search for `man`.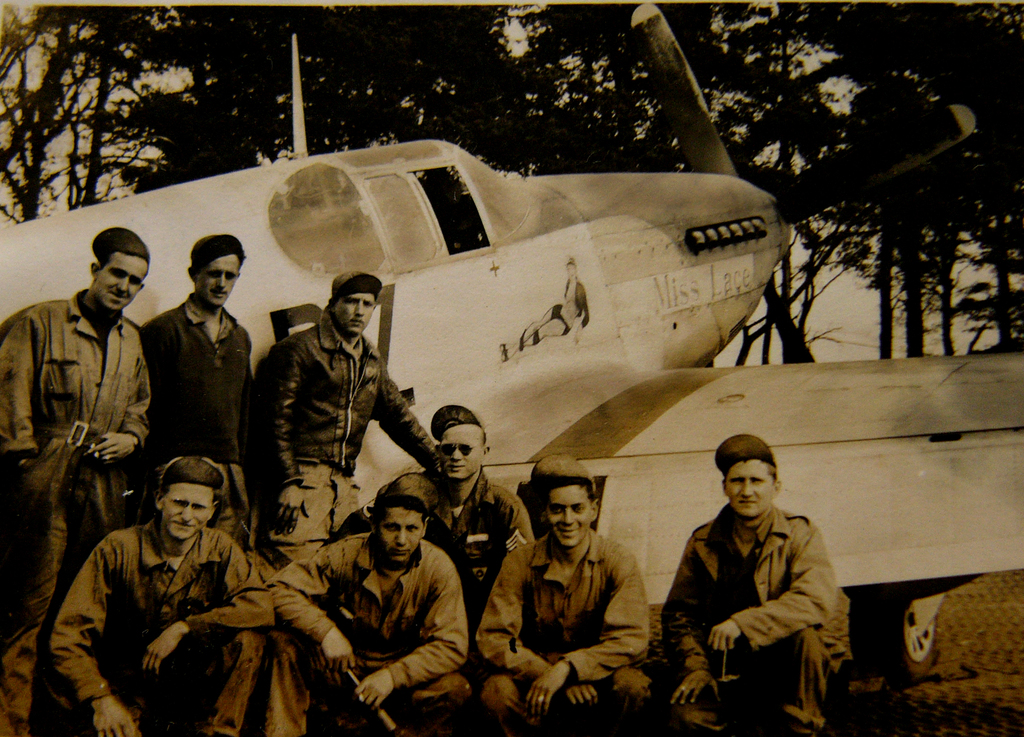
Found at select_region(134, 228, 264, 546).
